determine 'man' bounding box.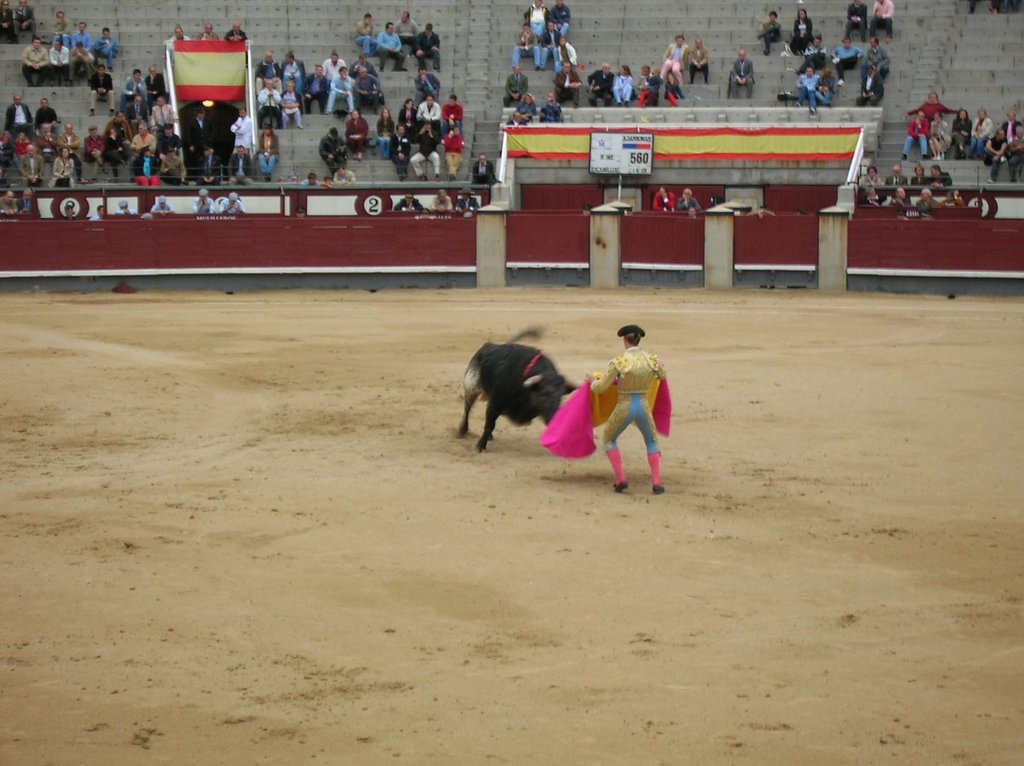
Determined: {"x1": 655, "y1": 33, "x2": 713, "y2": 87}.
